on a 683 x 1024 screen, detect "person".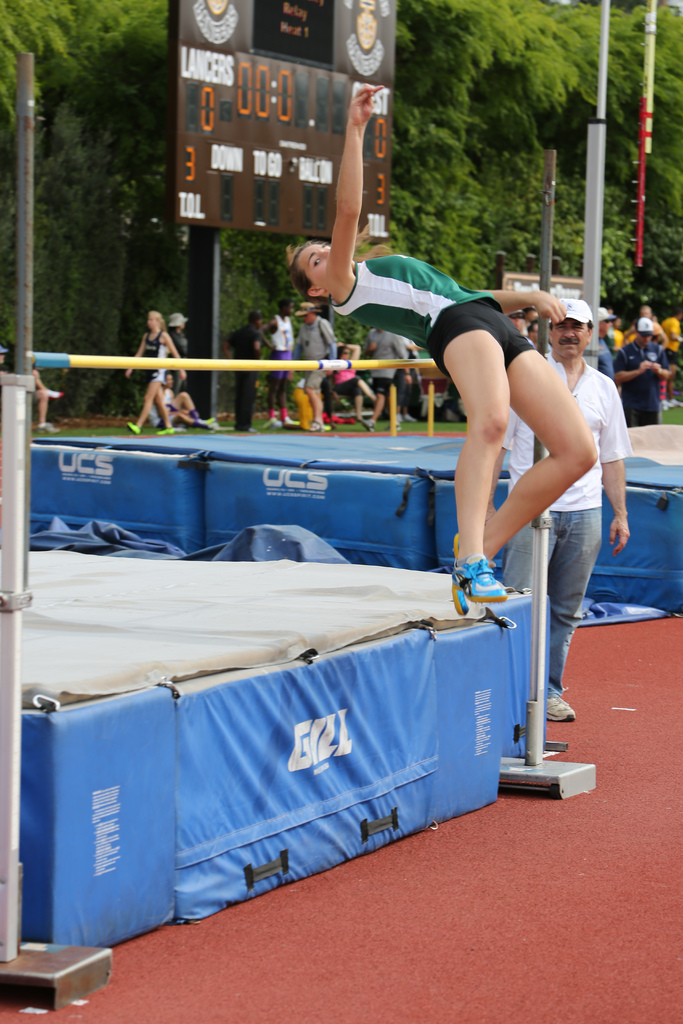
{"x1": 124, "y1": 308, "x2": 195, "y2": 445}.
